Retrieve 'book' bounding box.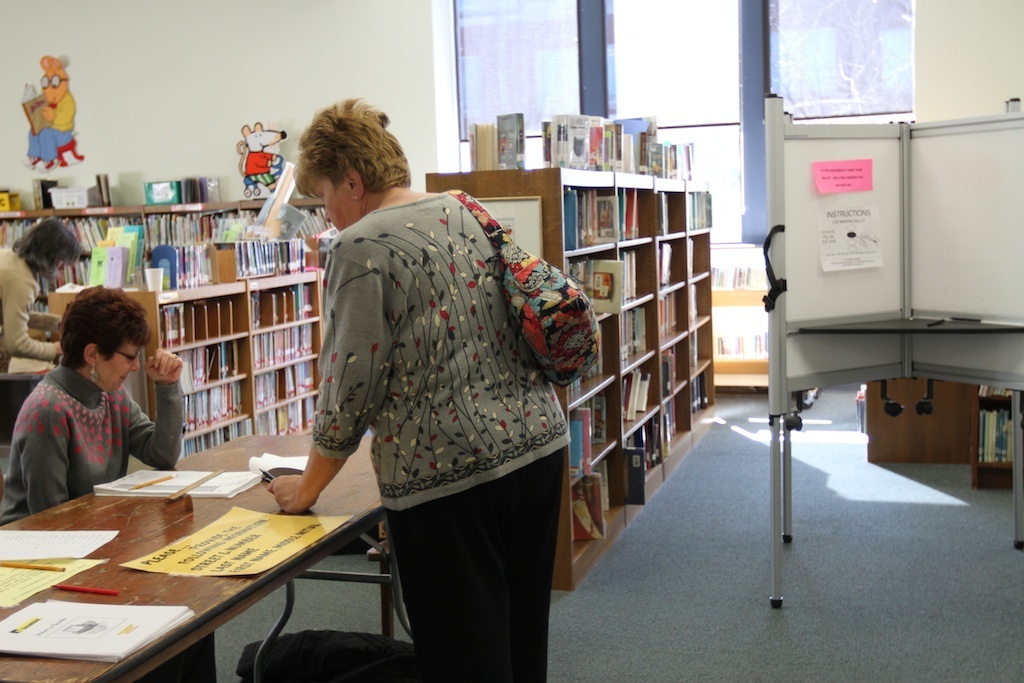
Bounding box: {"x1": 979, "y1": 380, "x2": 1020, "y2": 395}.
